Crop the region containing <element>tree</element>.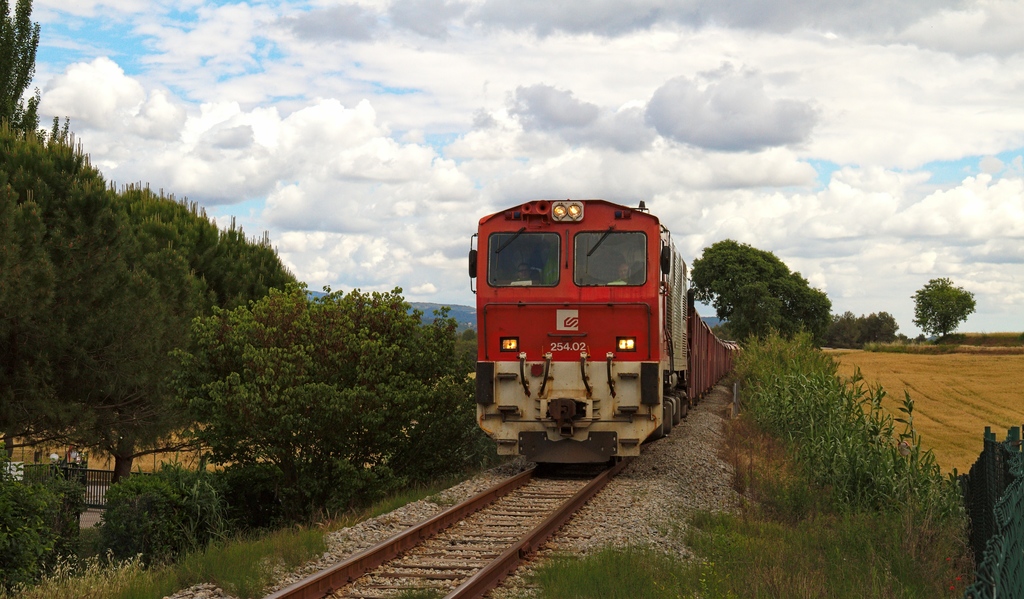
Crop region: x1=823 y1=314 x2=866 y2=343.
